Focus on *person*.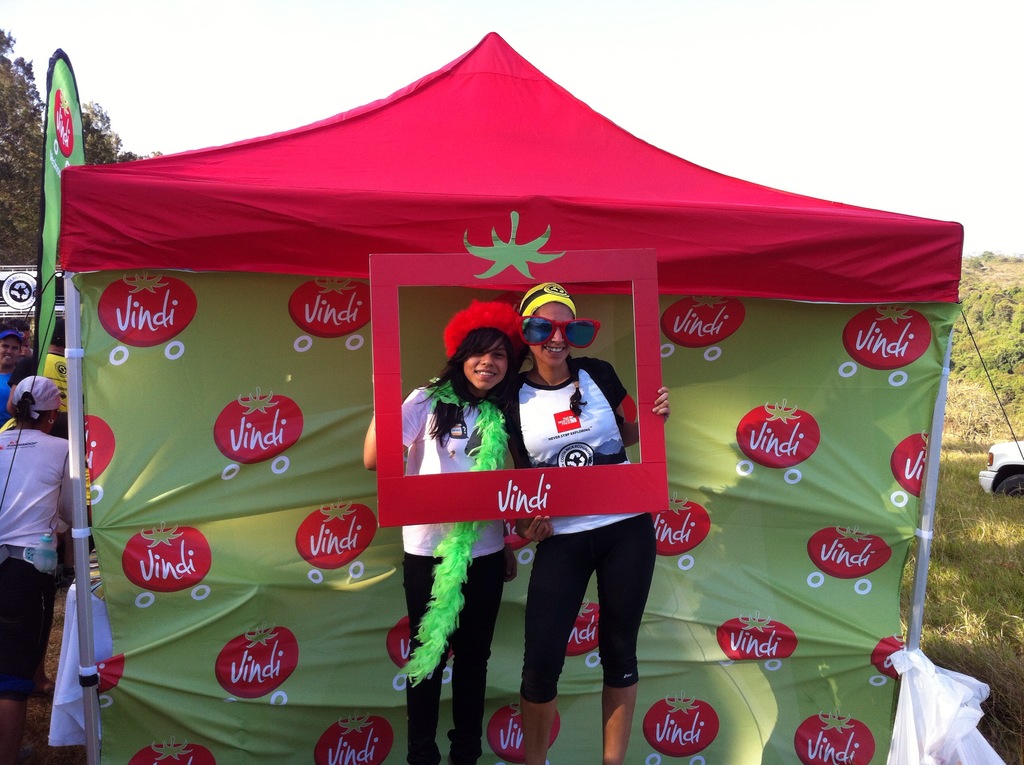
Focused at rect(42, 318, 71, 439).
